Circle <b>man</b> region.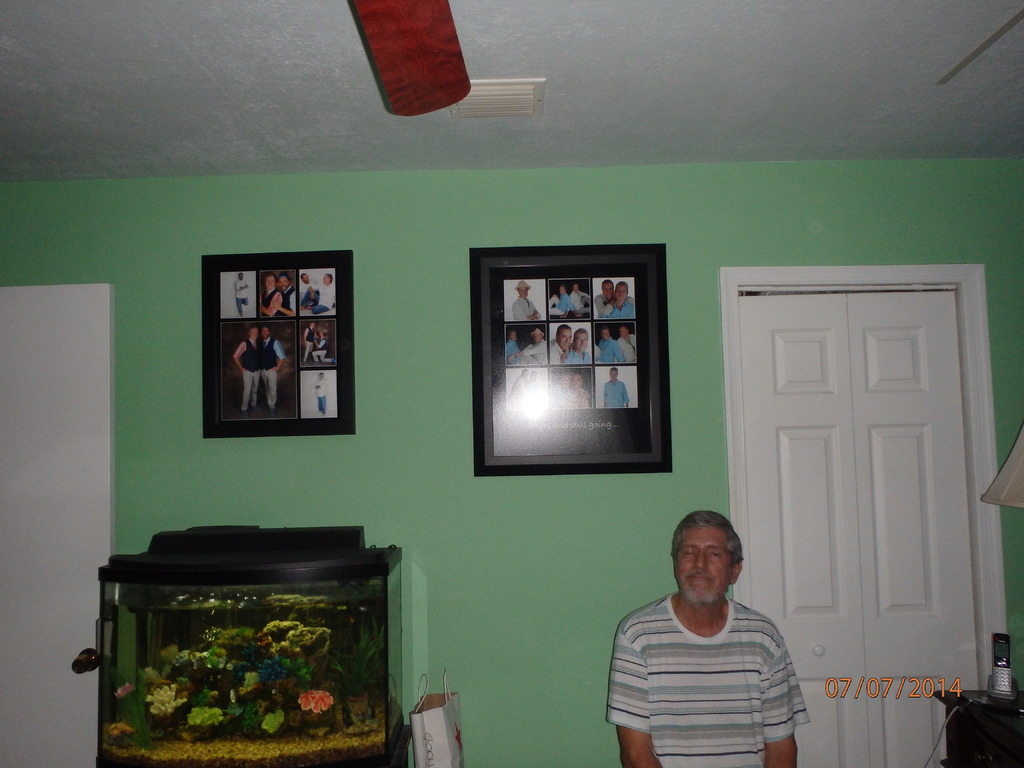
Region: [511,280,541,320].
